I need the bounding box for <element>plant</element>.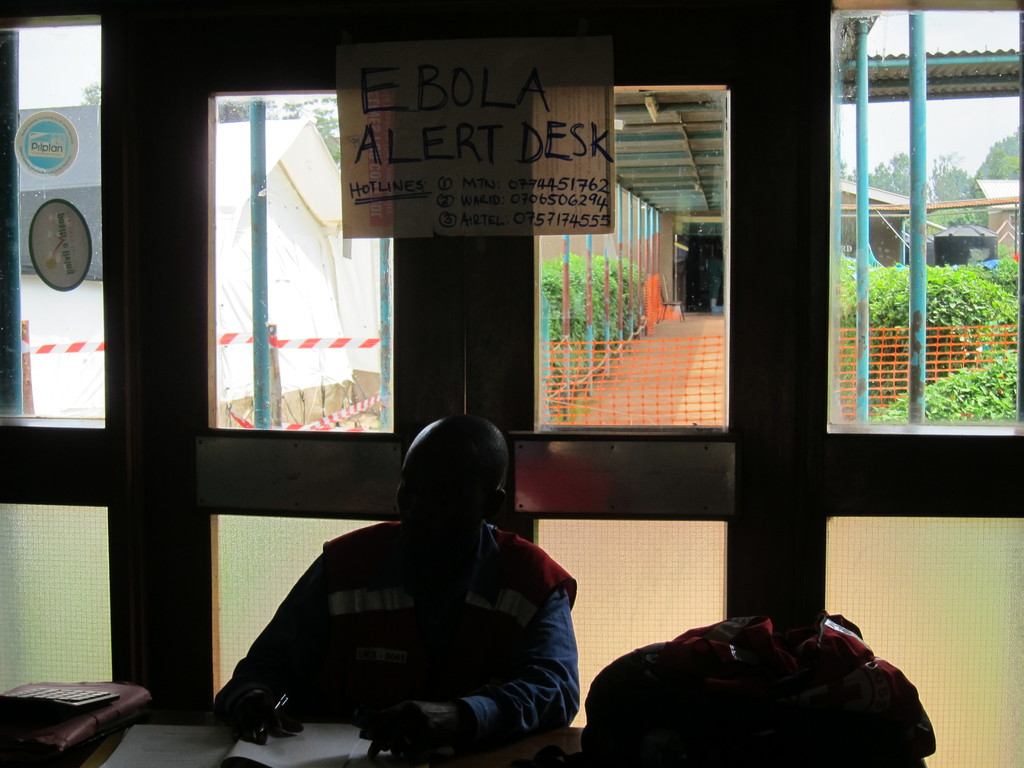
Here it is: 604:254:650:342.
